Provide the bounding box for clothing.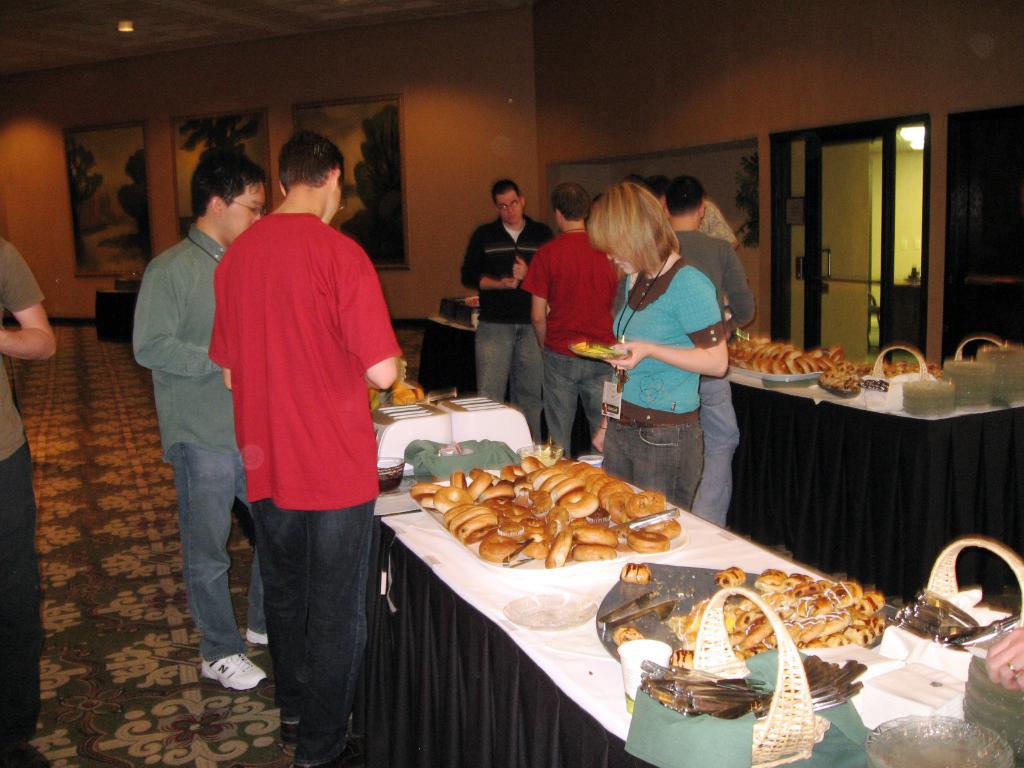
[left=198, top=148, right=409, bottom=733].
